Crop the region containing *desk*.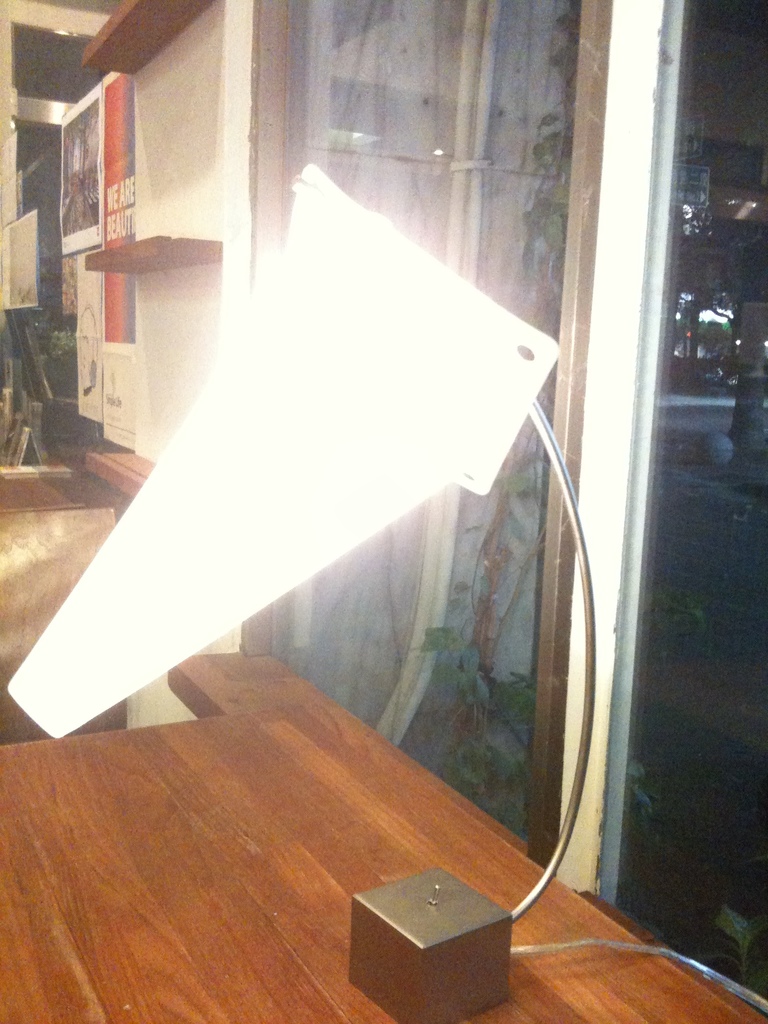
Crop region: [left=0, top=646, right=767, bottom=1023].
